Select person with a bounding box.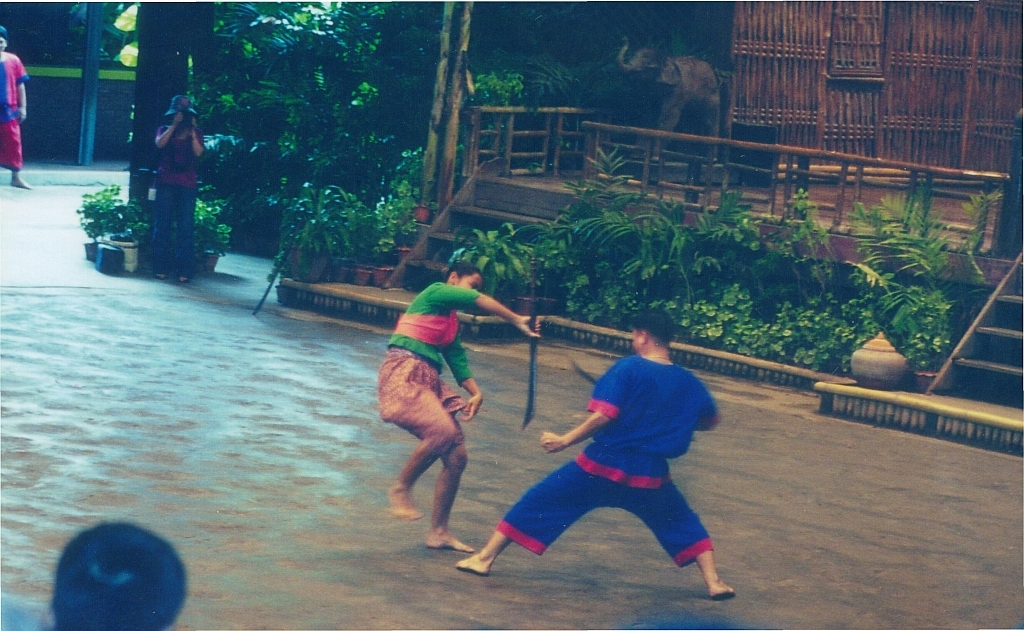
box=[144, 96, 208, 288].
